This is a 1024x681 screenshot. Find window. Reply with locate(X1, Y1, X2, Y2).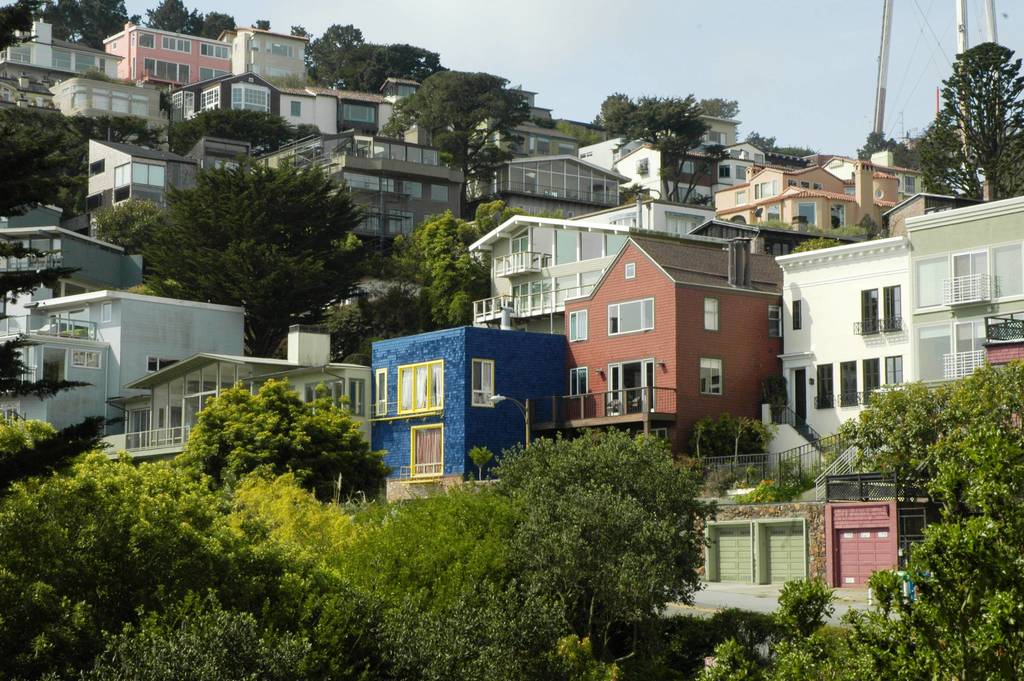
locate(556, 227, 577, 263).
